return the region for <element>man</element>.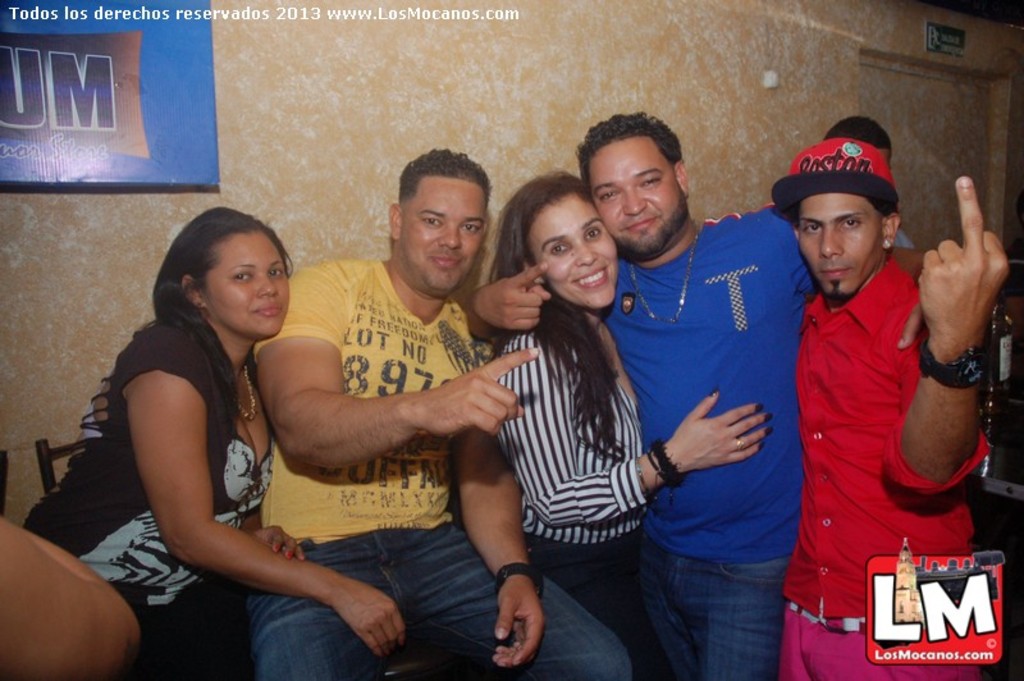
bbox=[463, 108, 972, 680].
